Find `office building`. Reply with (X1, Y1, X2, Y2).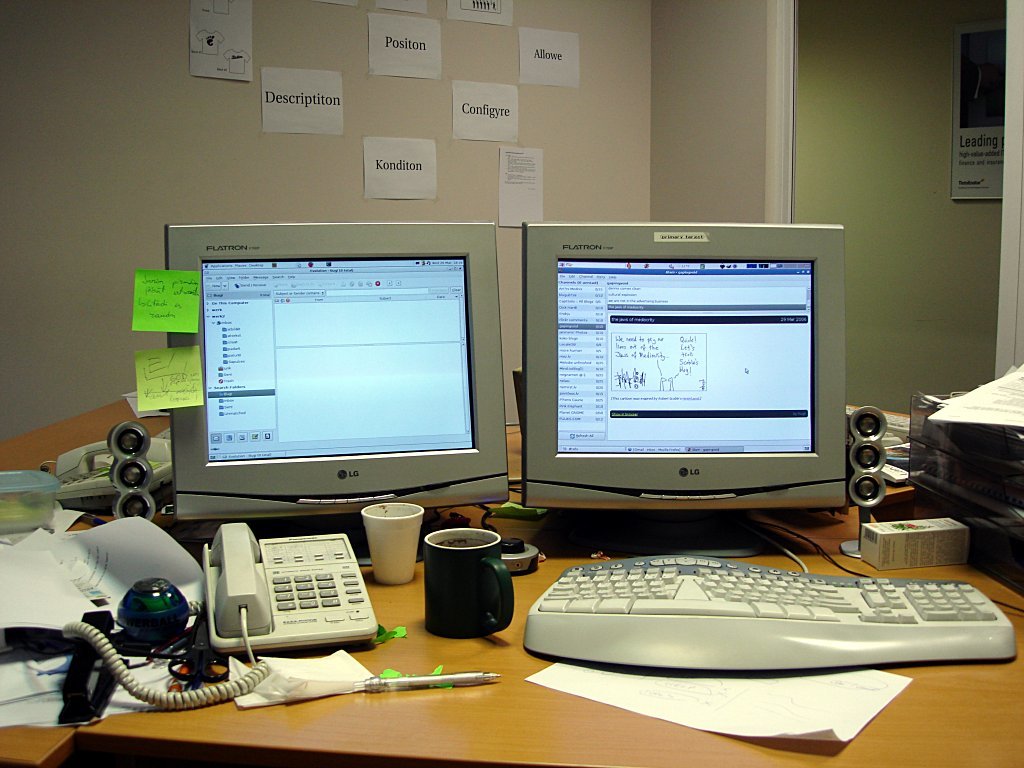
(0, 46, 1023, 767).
